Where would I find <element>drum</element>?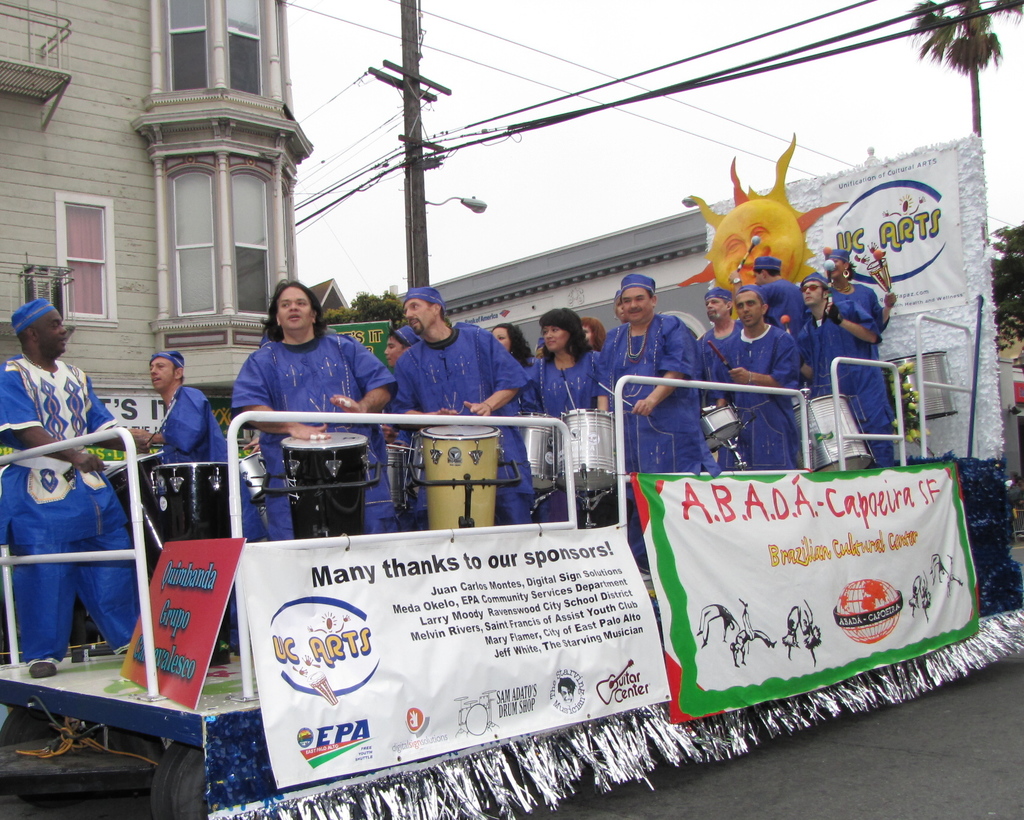
At Rect(101, 453, 162, 559).
